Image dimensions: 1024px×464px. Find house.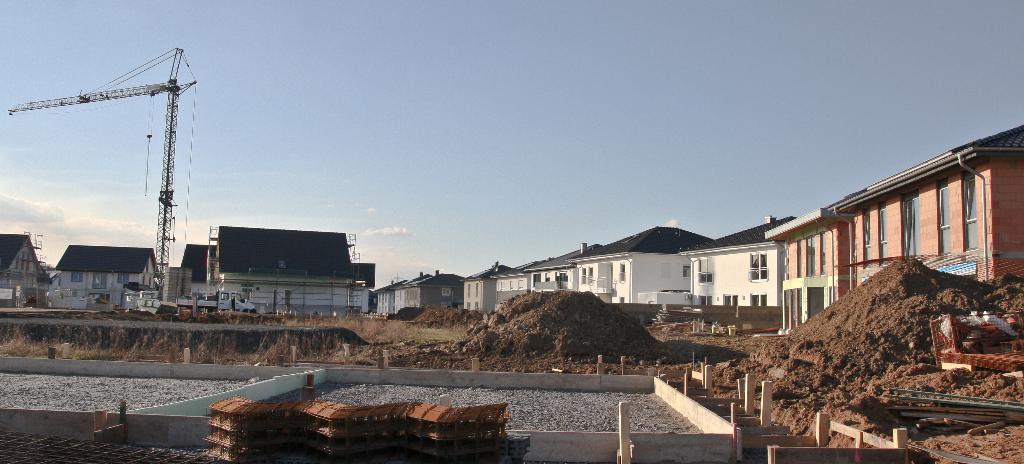
pyautogui.locateOnScreen(764, 124, 1023, 336).
